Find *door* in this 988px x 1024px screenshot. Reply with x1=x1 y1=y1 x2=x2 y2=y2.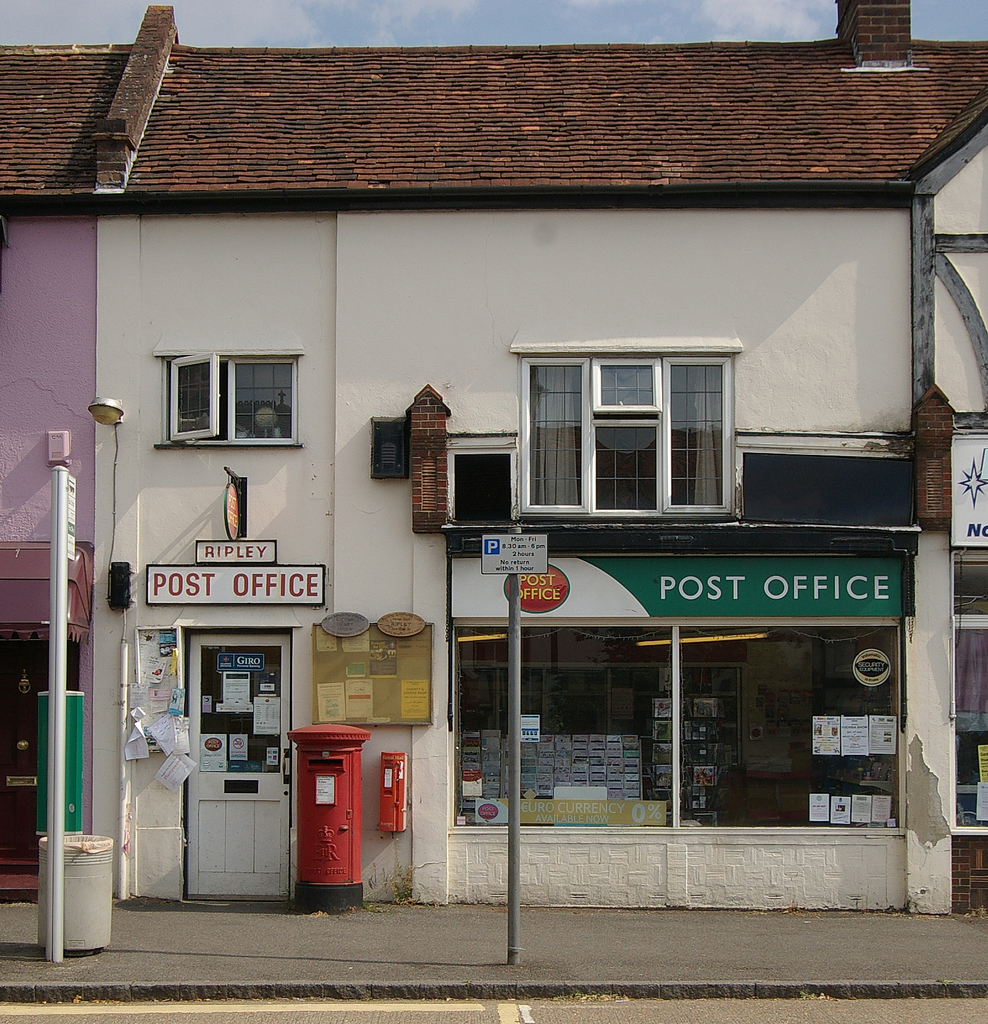
x1=0 y1=641 x2=79 y2=860.
